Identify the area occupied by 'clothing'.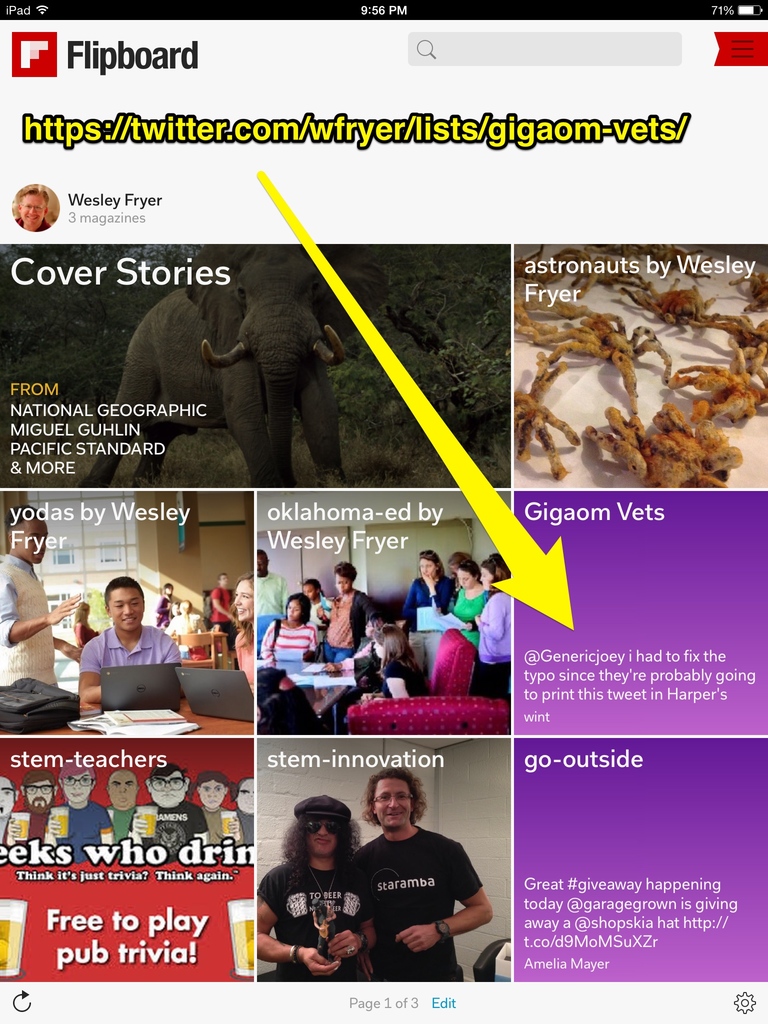
Area: 207 586 232 647.
